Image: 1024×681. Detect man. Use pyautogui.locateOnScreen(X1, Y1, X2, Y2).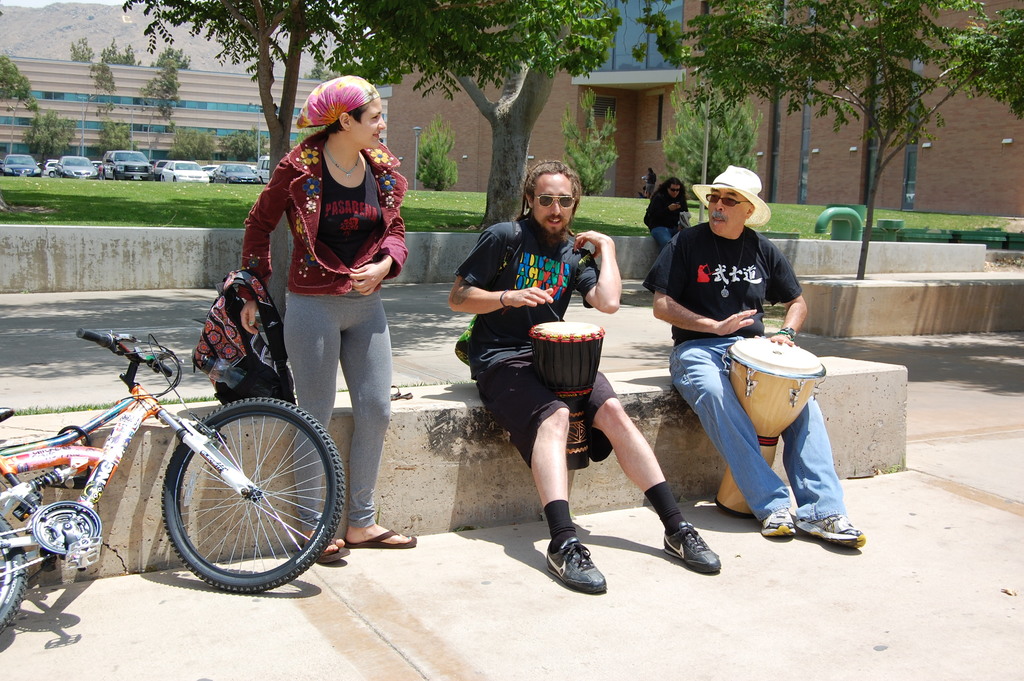
pyautogui.locateOnScreen(458, 176, 644, 570).
